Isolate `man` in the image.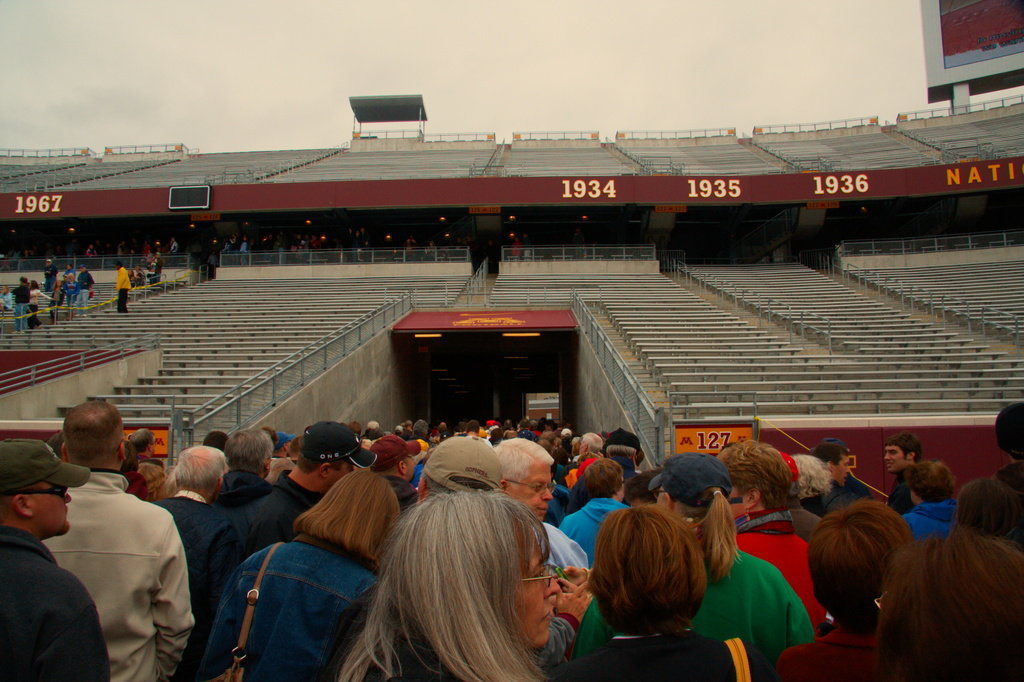
Isolated region: (884, 430, 922, 514).
